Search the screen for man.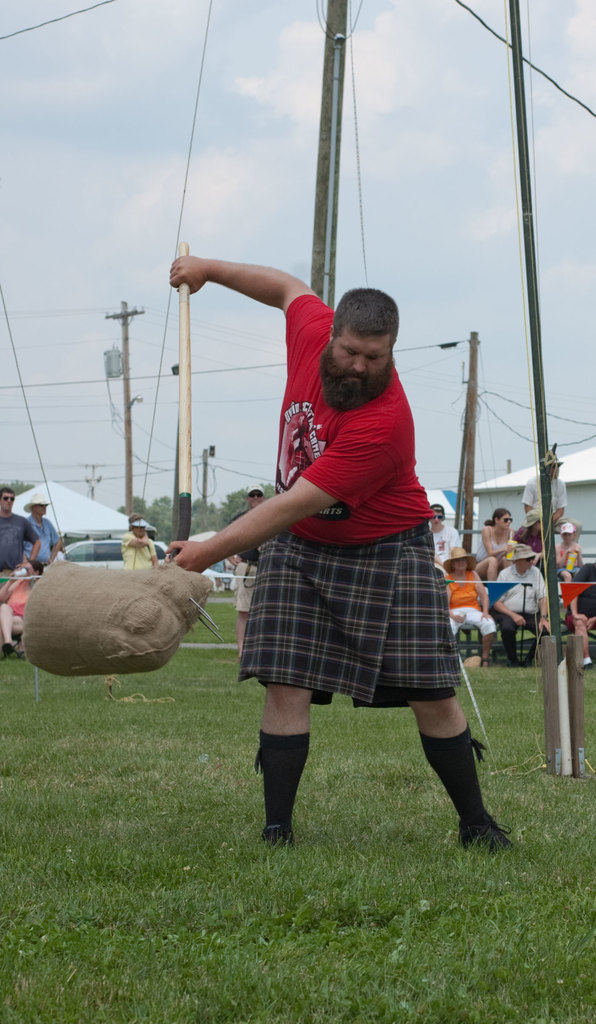
Found at [x1=23, y1=495, x2=63, y2=568].
